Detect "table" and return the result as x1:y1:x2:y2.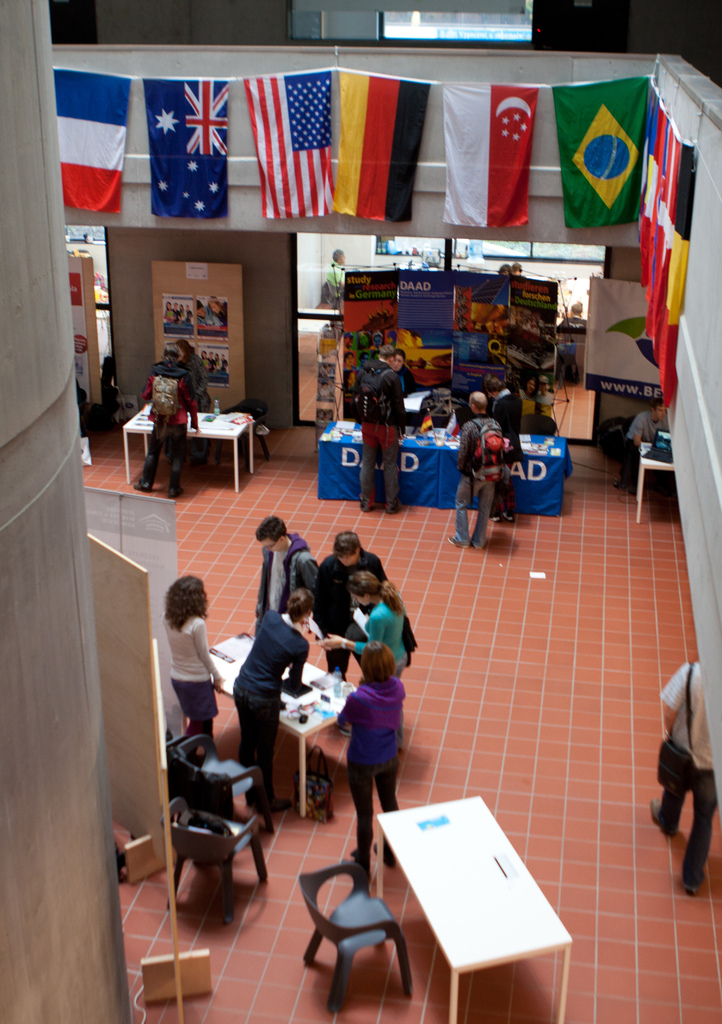
204:634:360:822.
